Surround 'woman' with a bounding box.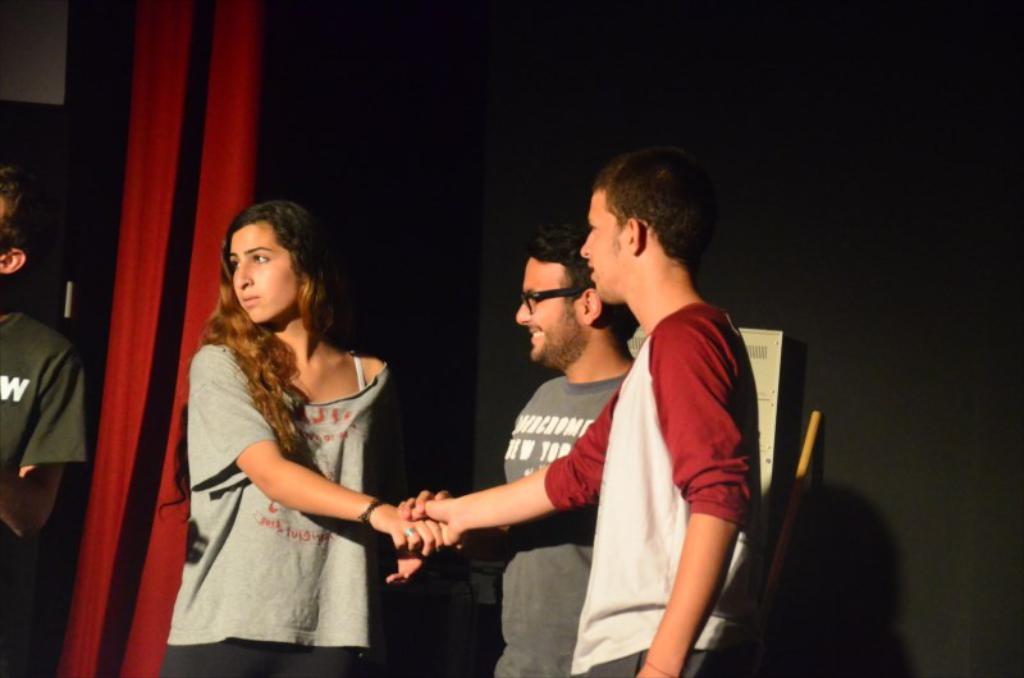
left=154, top=196, right=434, bottom=677.
